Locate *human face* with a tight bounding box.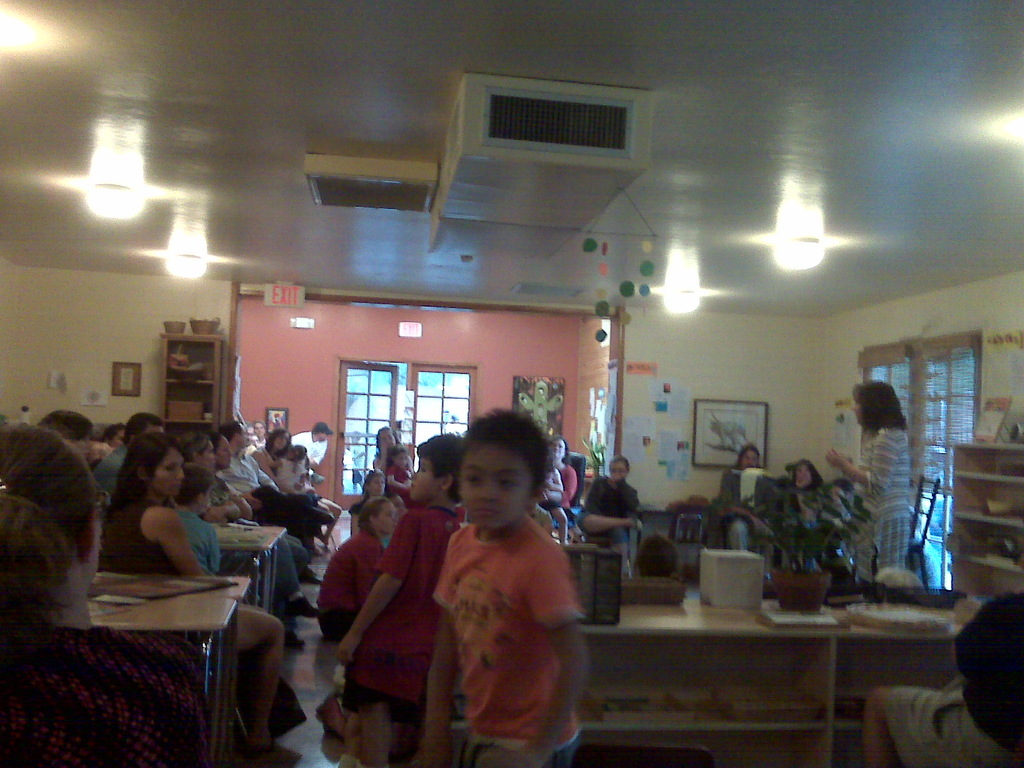
box(376, 502, 396, 531).
